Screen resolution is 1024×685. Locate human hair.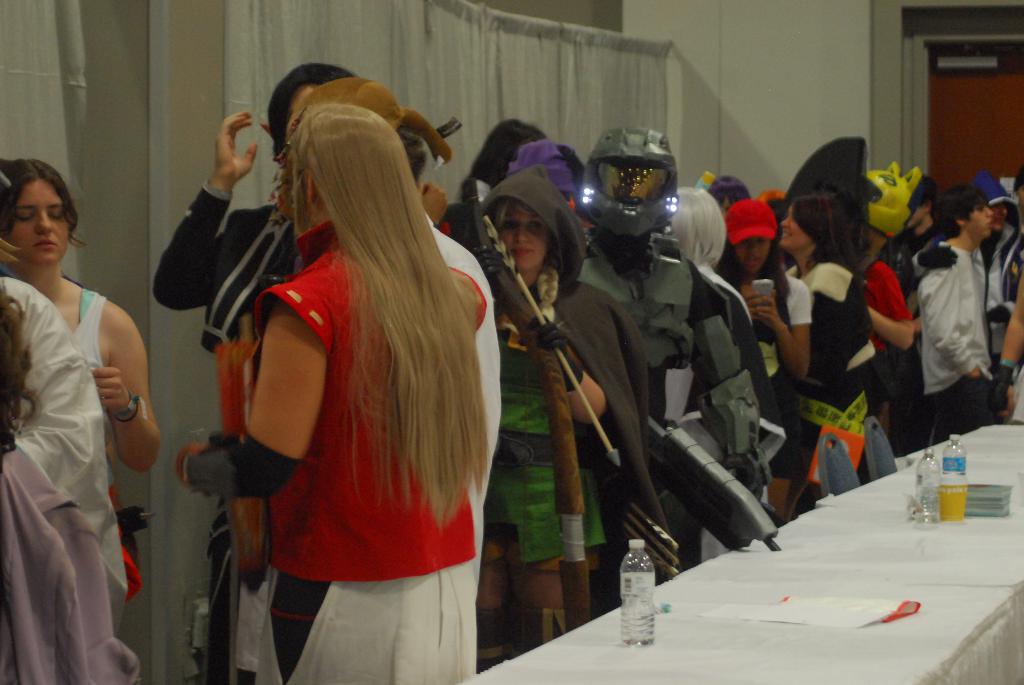
0, 279, 45, 462.
